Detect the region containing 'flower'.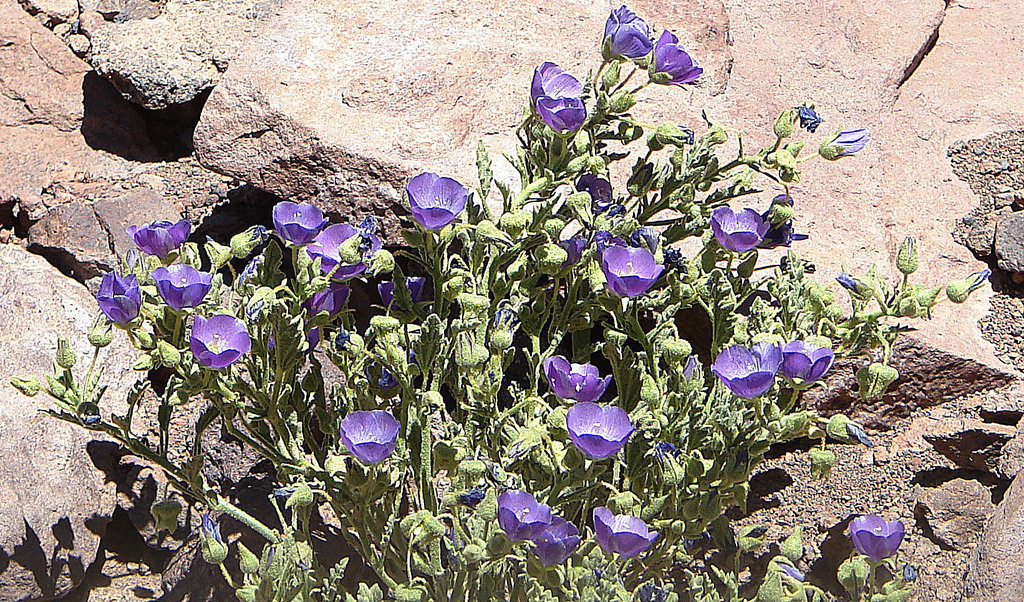
left=773, top=192, right=796, bottom=213.
